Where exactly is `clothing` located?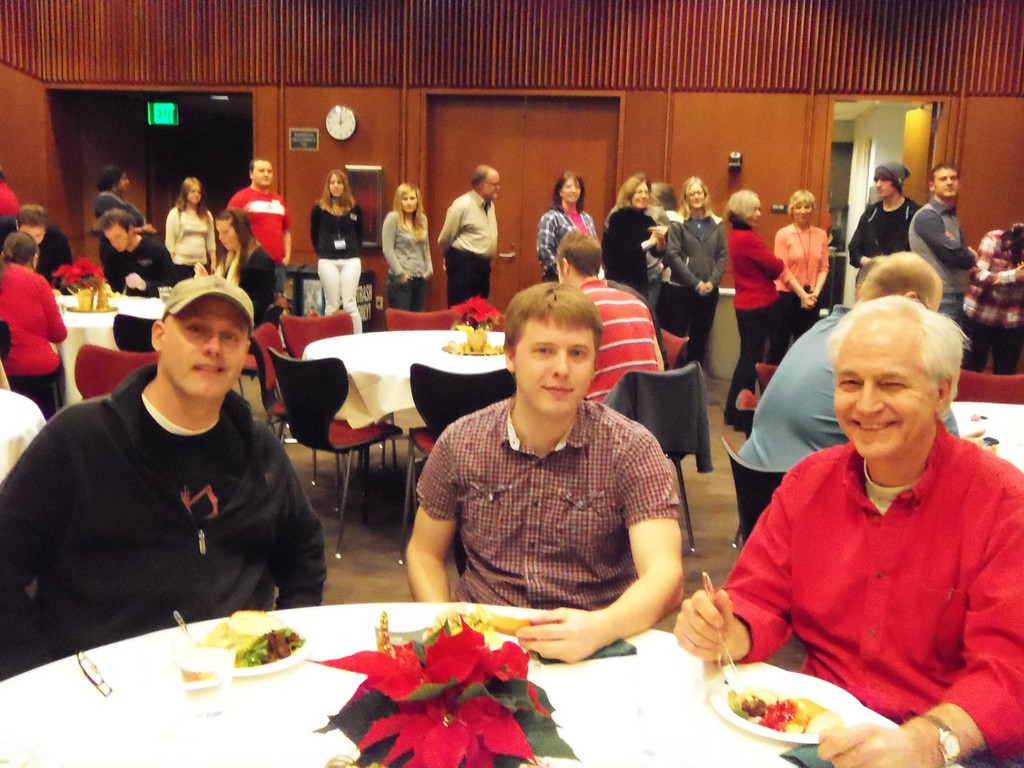
Its bounding box is l=317, t=256, r=360, b=338.
